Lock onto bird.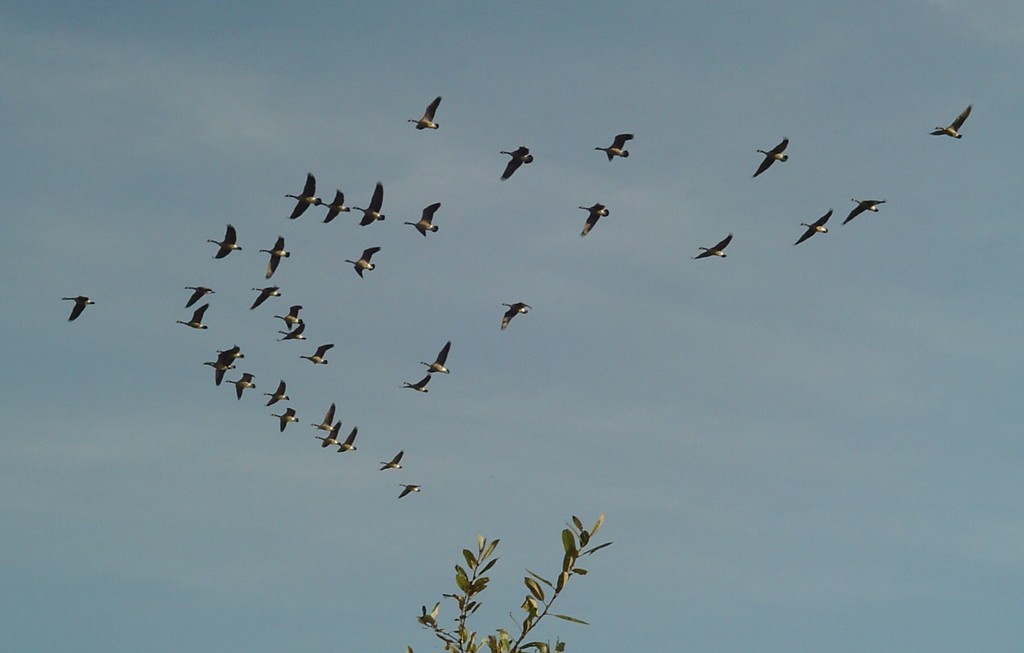
Locked: <box>397,484,424,500</box>.
